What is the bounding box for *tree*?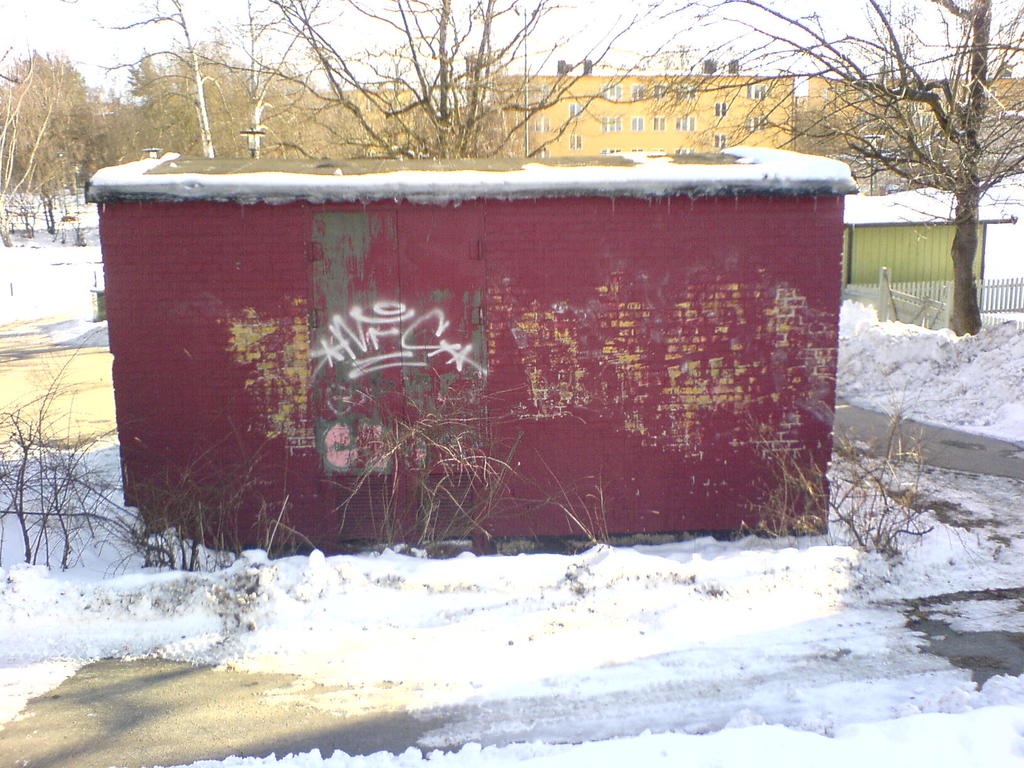
box(0, 45, 68, 229).
